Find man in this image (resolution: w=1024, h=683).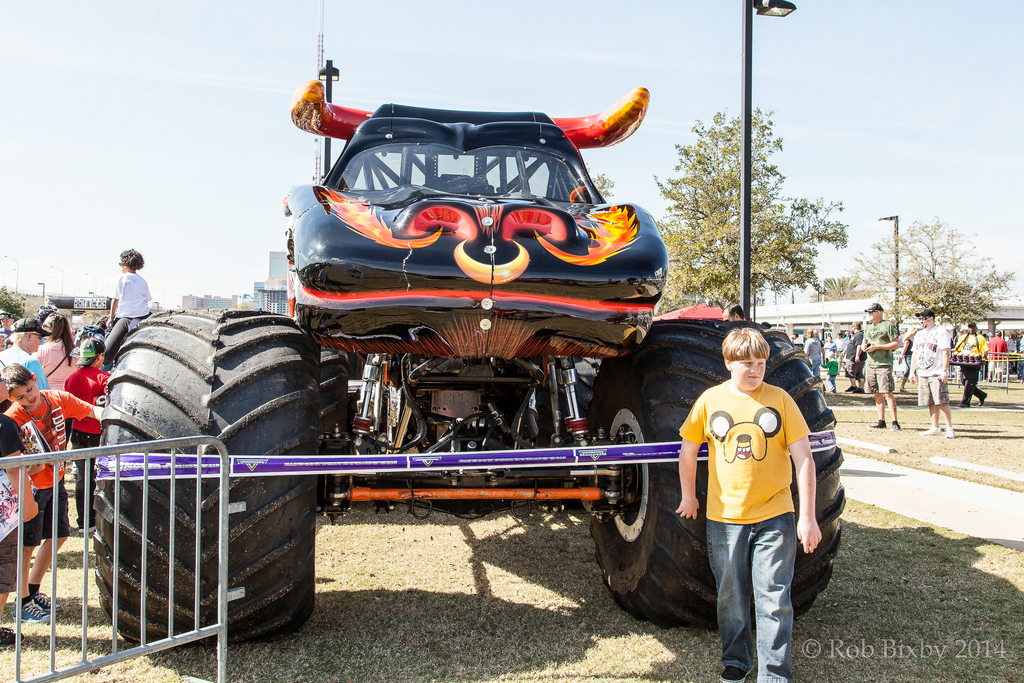
box(671, 328, 838, 661).
